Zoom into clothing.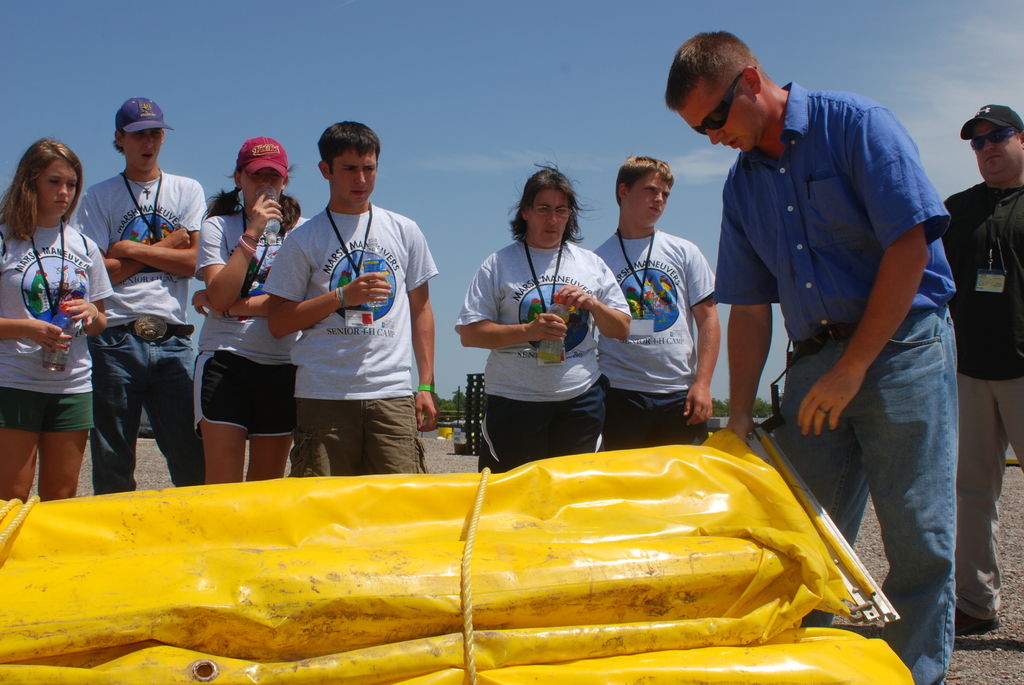
Zoom target: (left=712, top=80, right=955, bottom=684).
